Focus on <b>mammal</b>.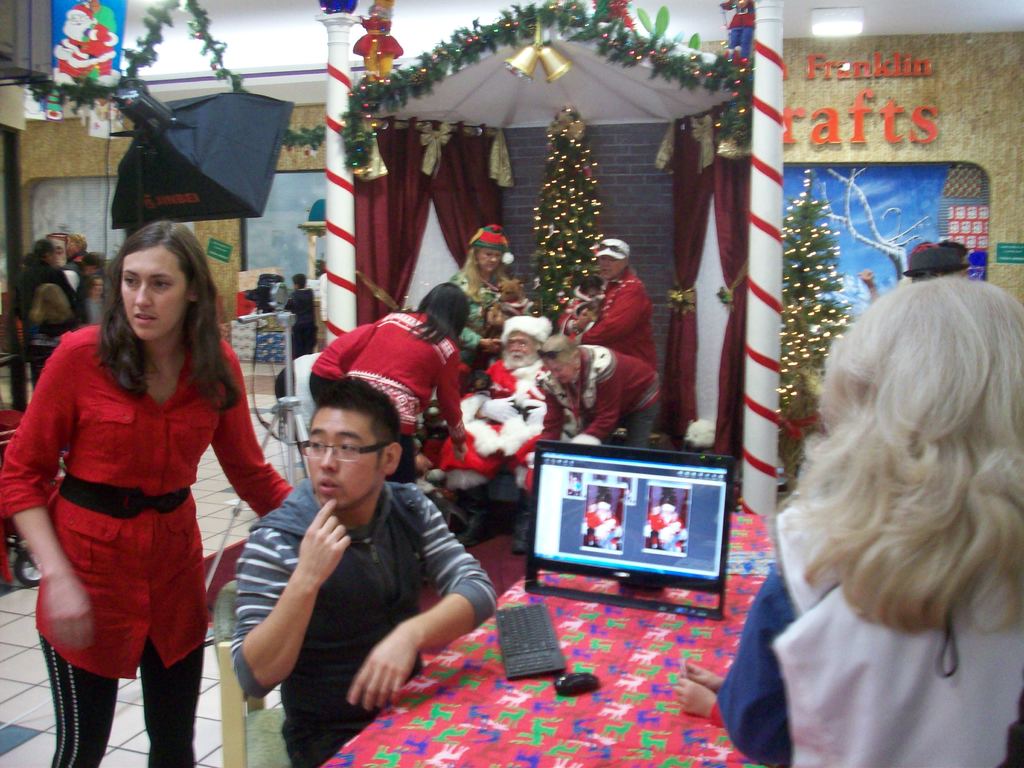
Focused at left=24, top=278, right=68, bottom=387.
